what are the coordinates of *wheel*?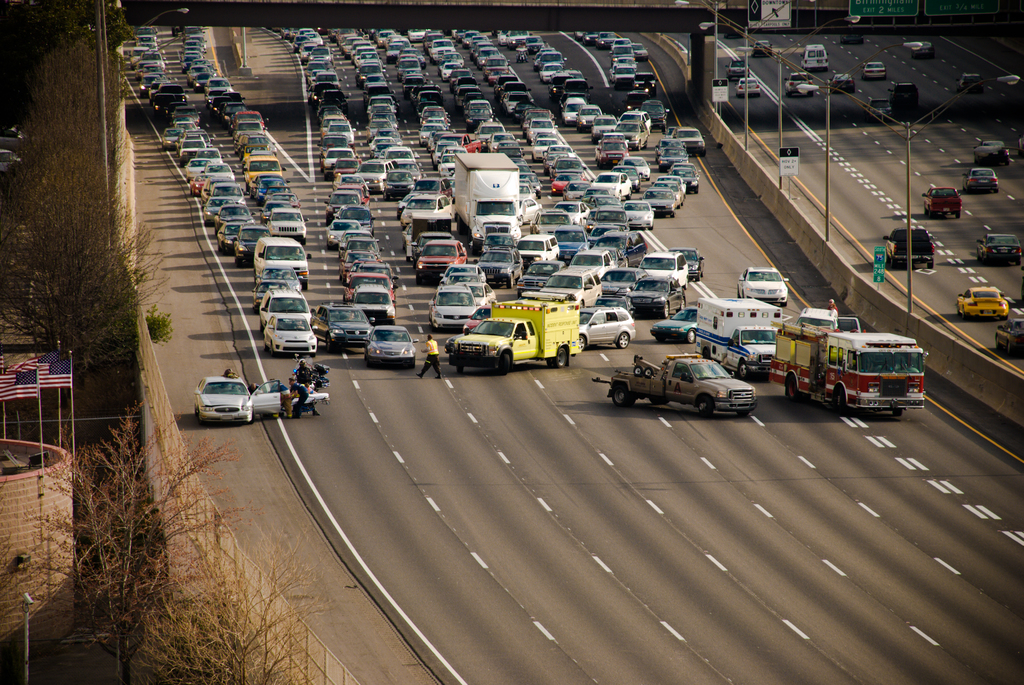
[736, 410, 750, 418].
